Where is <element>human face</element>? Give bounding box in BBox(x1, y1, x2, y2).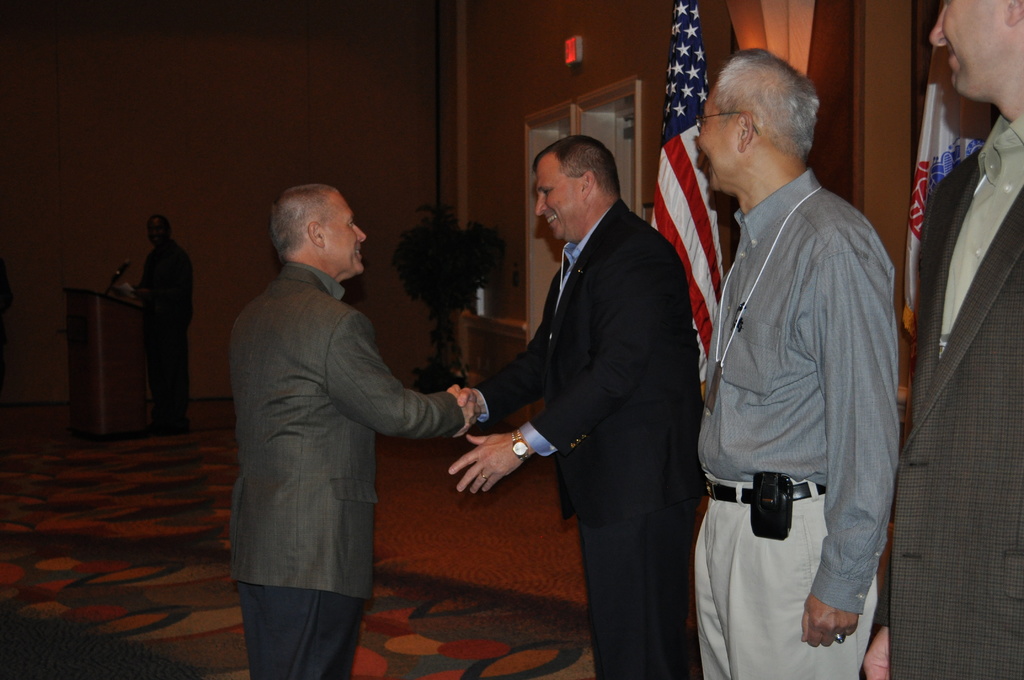
BBox(147, 224, 164, 244).
